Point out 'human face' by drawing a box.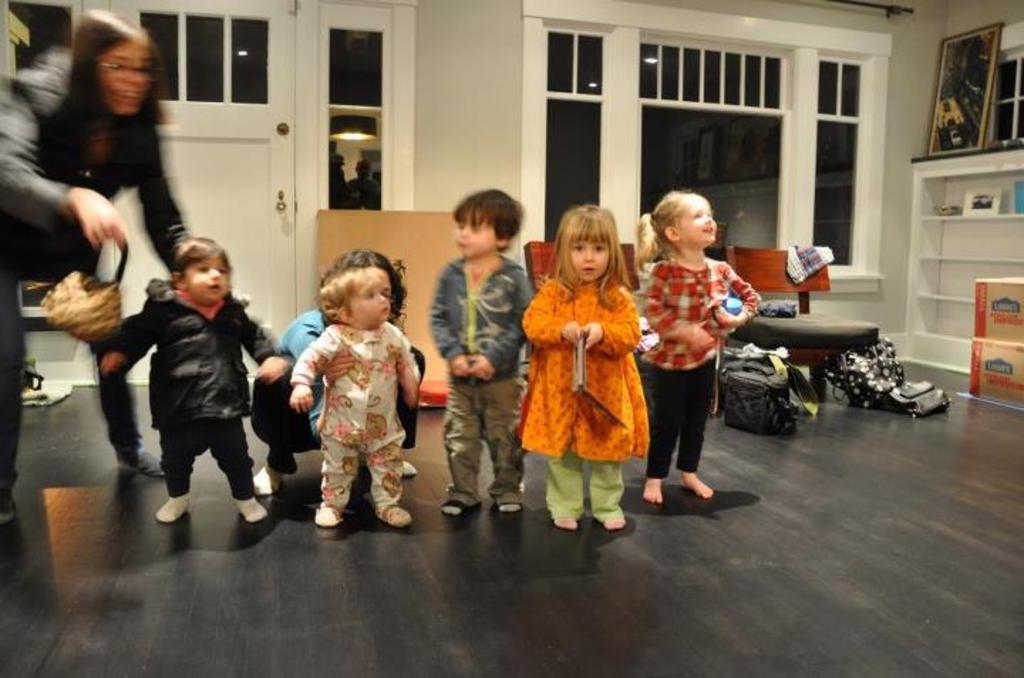
x1=567, y1=239, x2=610, y2=280.
